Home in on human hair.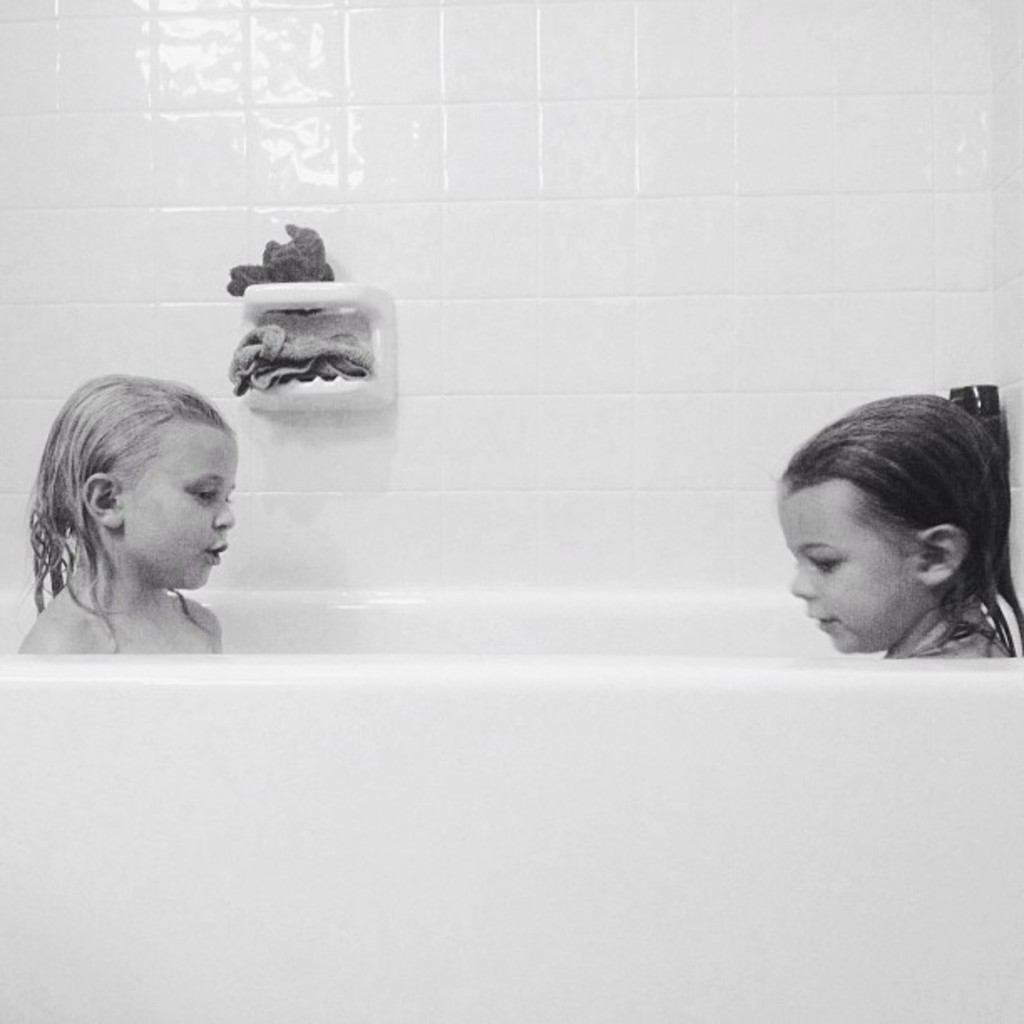
Homed in at [770, 403, 1014, 629].
